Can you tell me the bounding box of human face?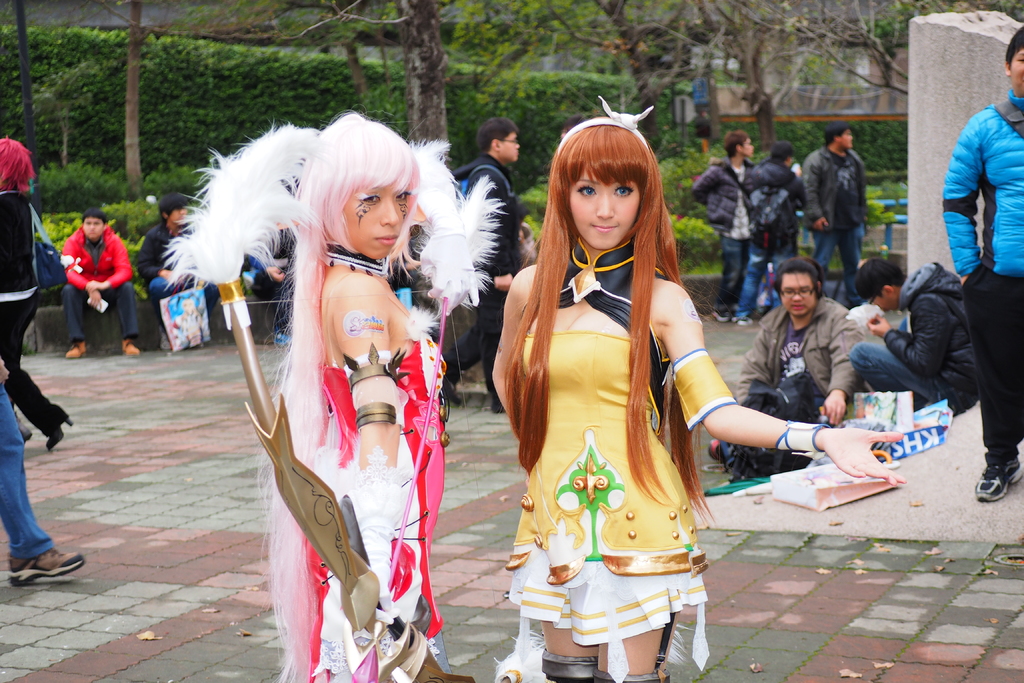
crop(1009, 43, 1023, 97).
